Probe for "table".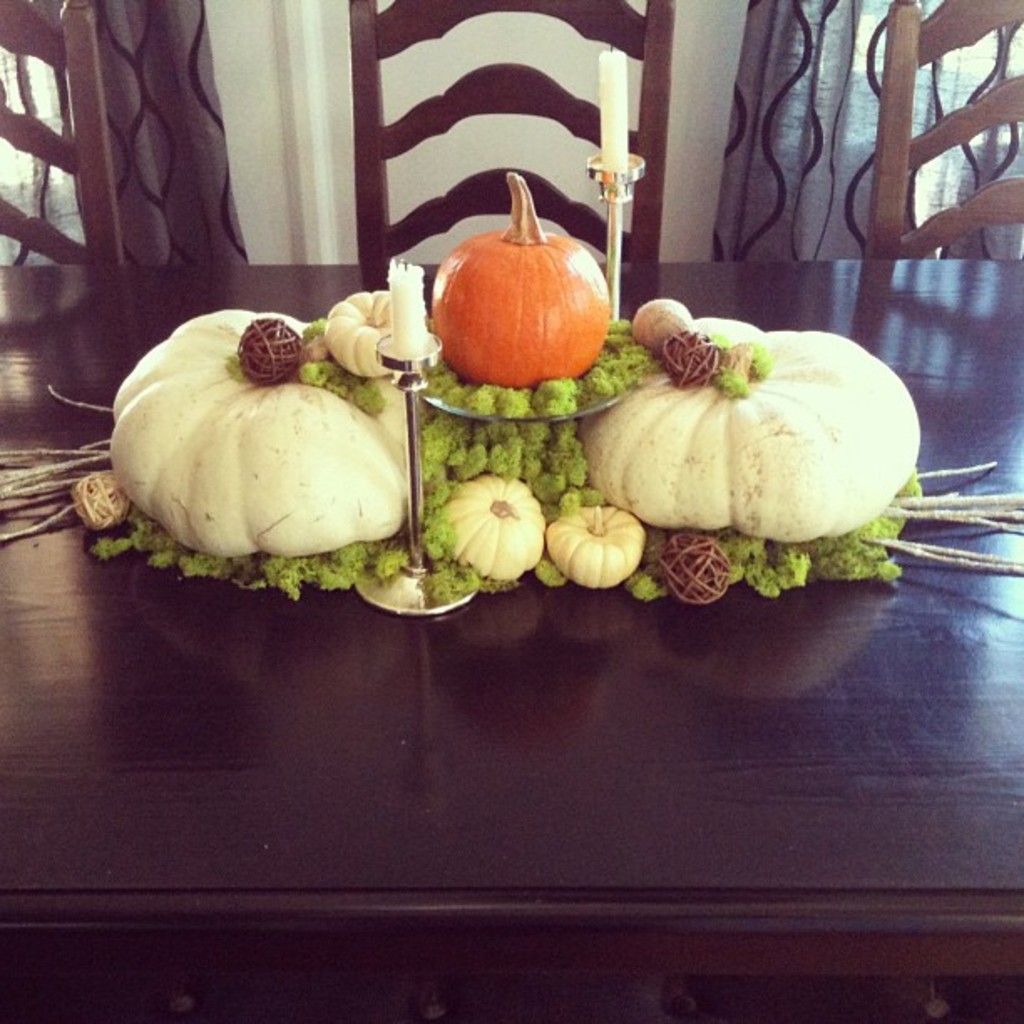
Probe result: (x1=2, y1=259, x2=1022, y2=992).
